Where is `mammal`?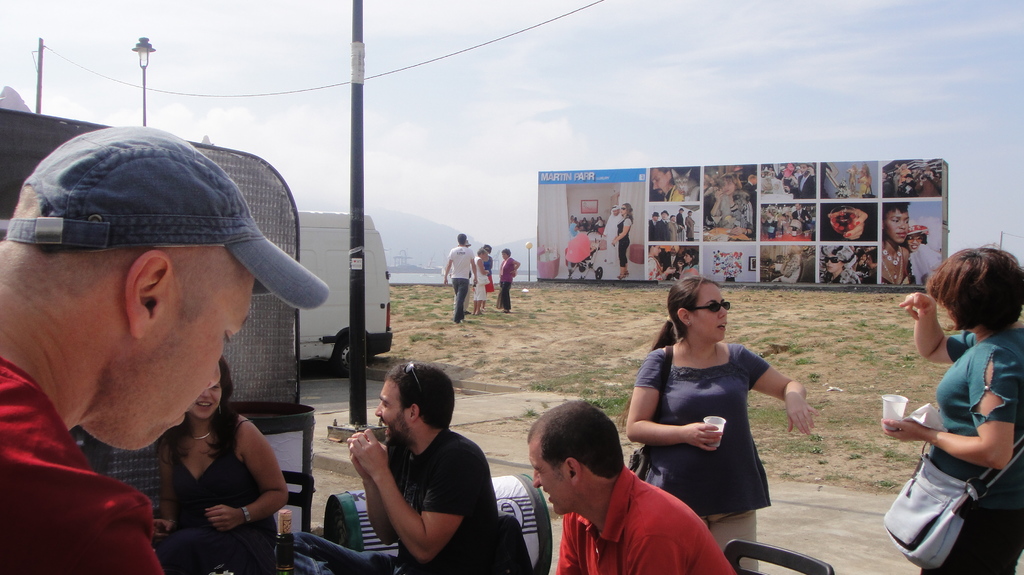
crop(610, 201, 635, 280).
